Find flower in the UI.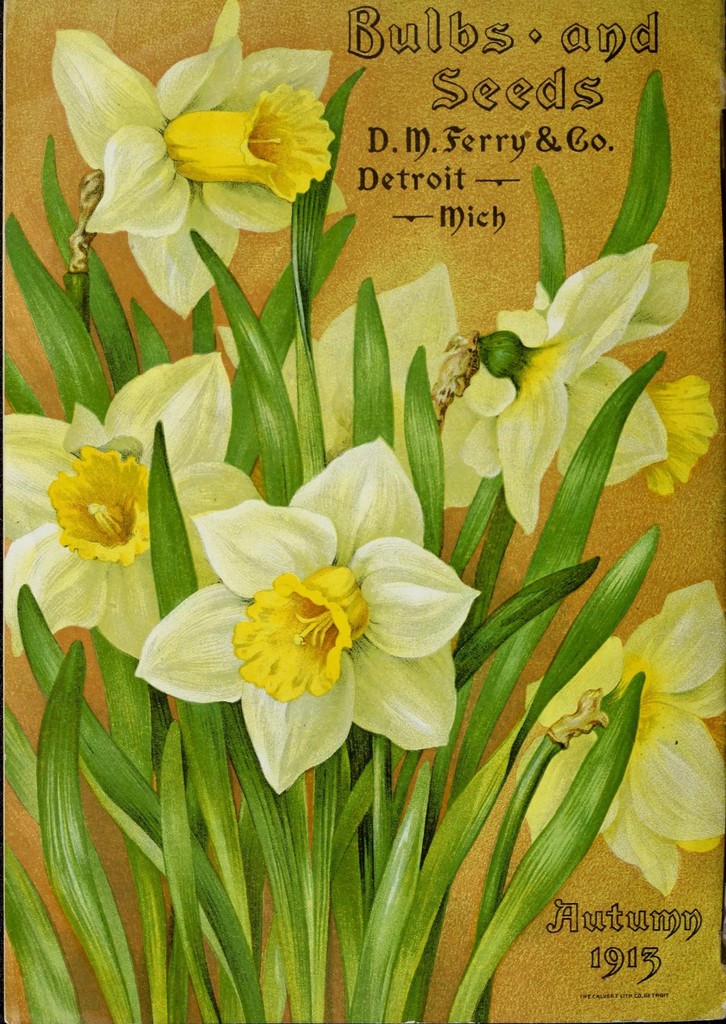
UI element at [0, 354, 254, 644].
